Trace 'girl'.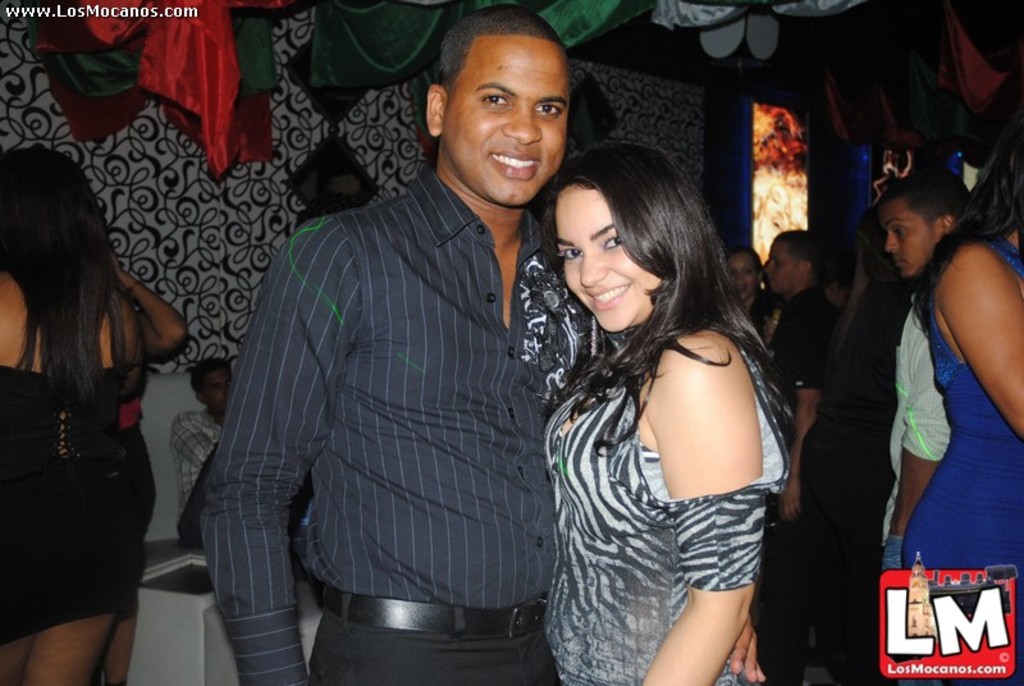
Traced to {"x1": 905, "y1": 119, "x2": 1023, "y2": 685}.
